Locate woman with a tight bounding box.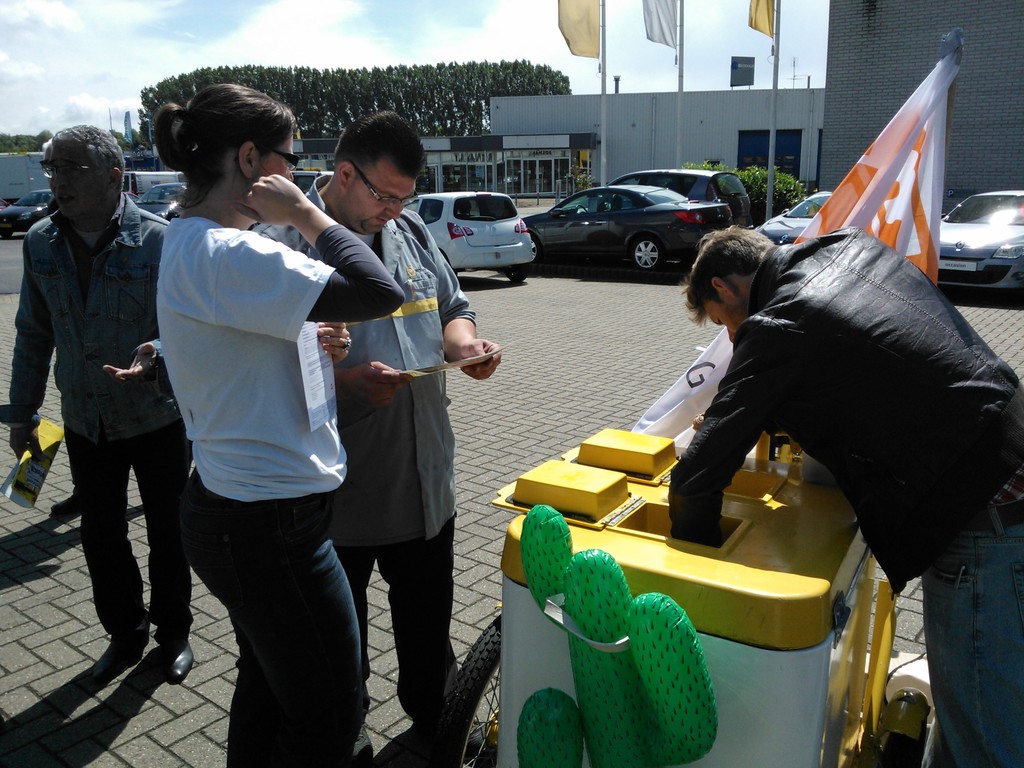
bbox=[125, 86, 363, 735].
